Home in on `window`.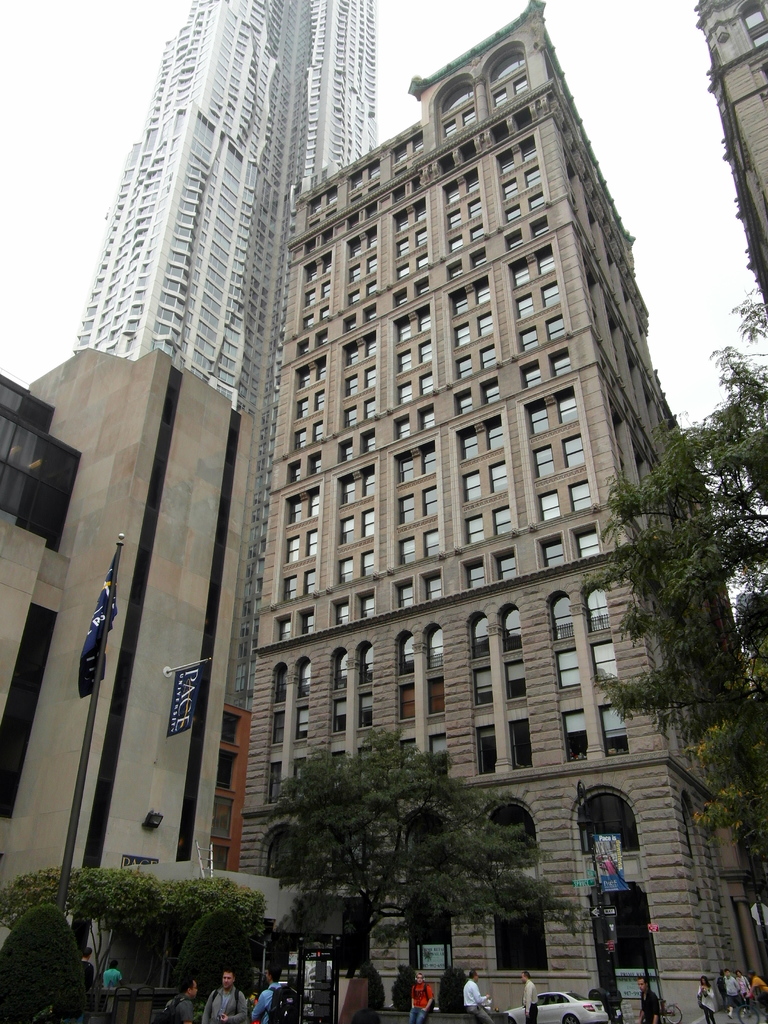
Homed in at 368, 282, 377, 292.
